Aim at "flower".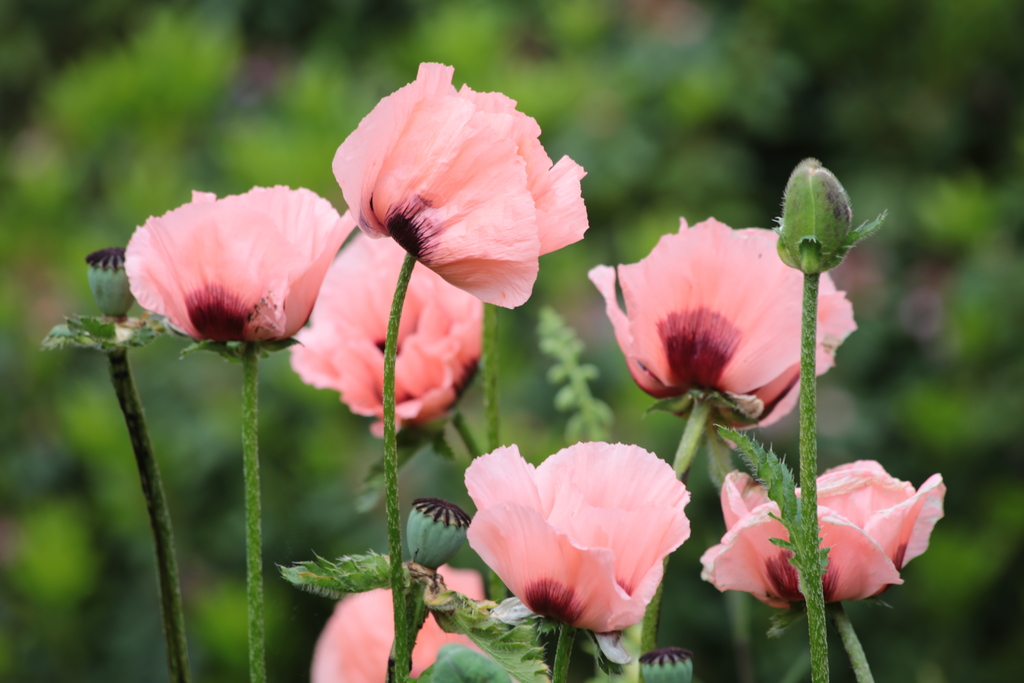
Aimed at crop(288, 233, 485, 440).
